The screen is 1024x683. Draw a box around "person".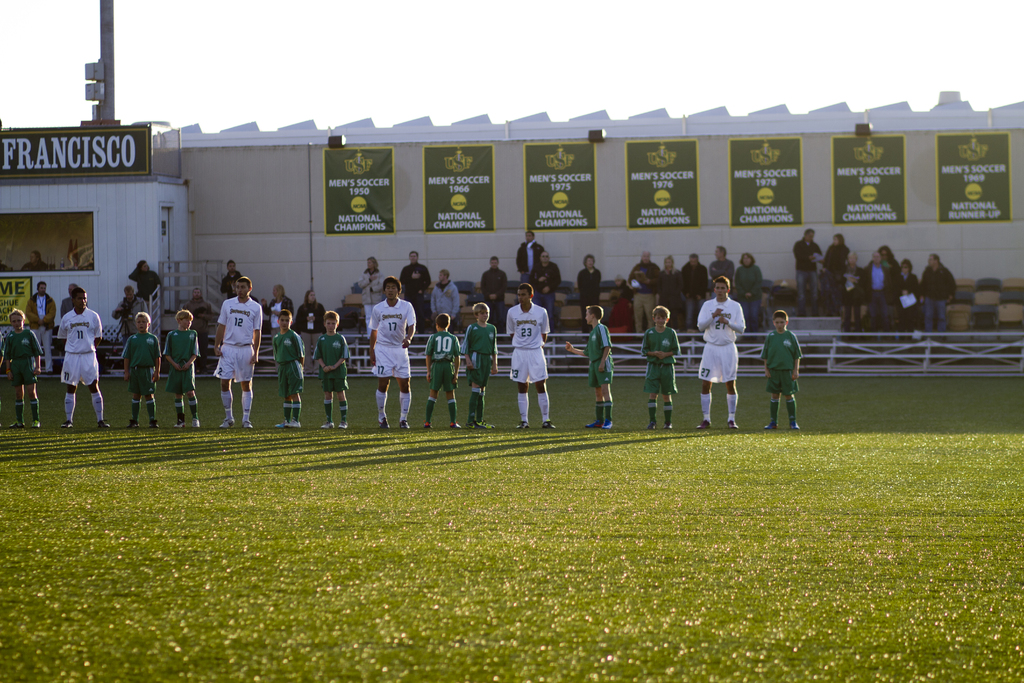
bbox(163, 307, 200, 427).
